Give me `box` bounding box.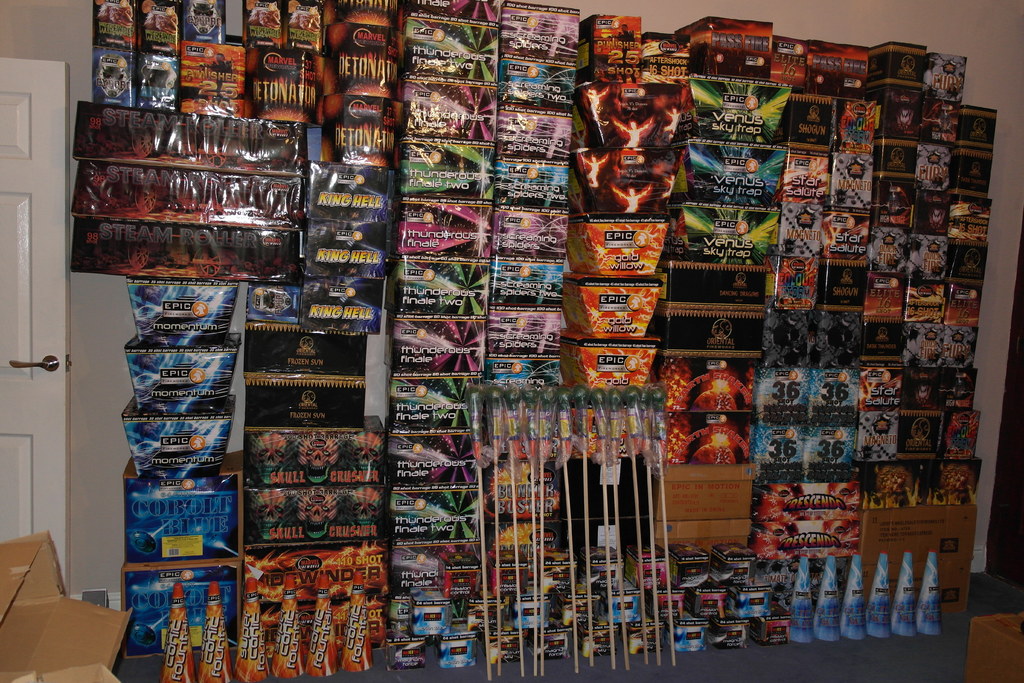
(242,1,287,48).
